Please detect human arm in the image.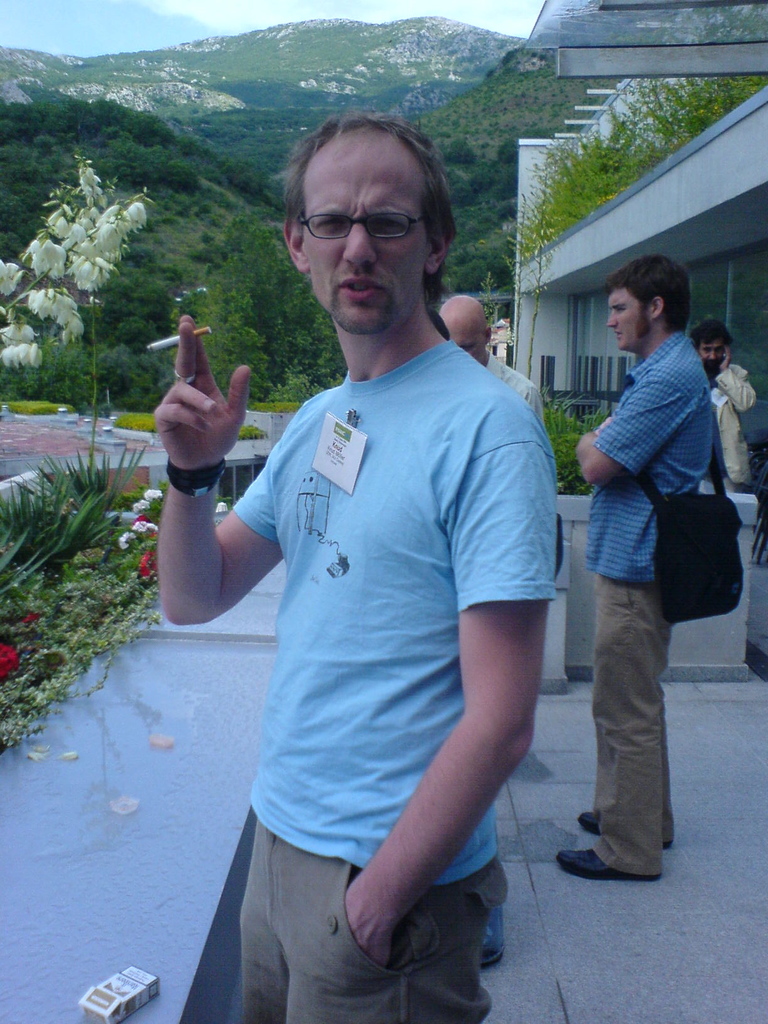
[left=341, top=396, right=557, bottom=964].
